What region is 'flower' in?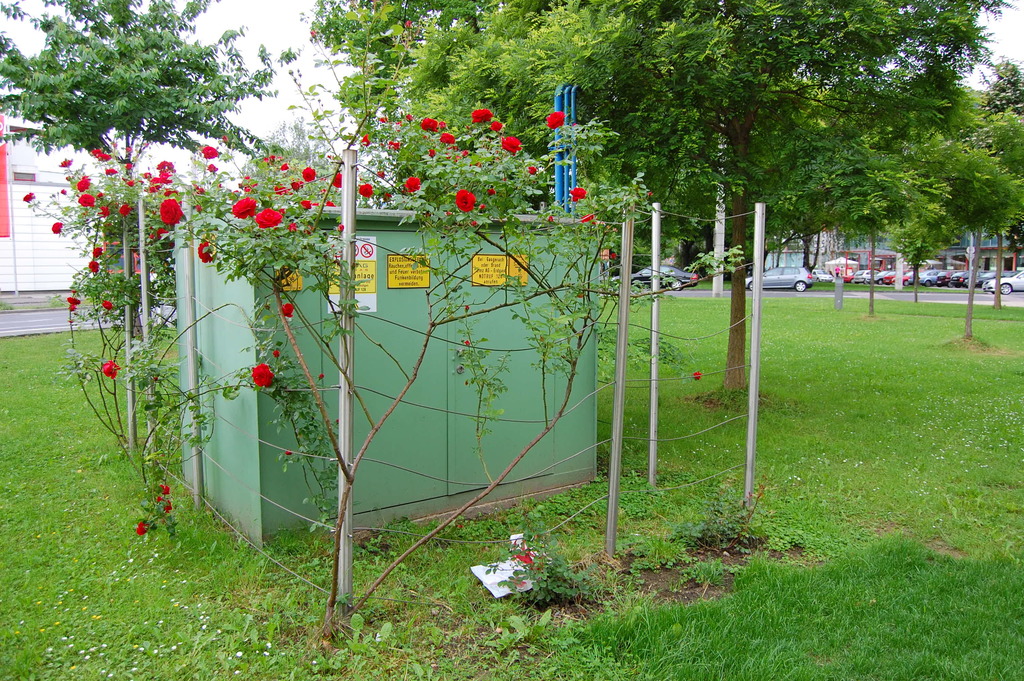
x1=235 y1=198 x2=257 y2=223.
